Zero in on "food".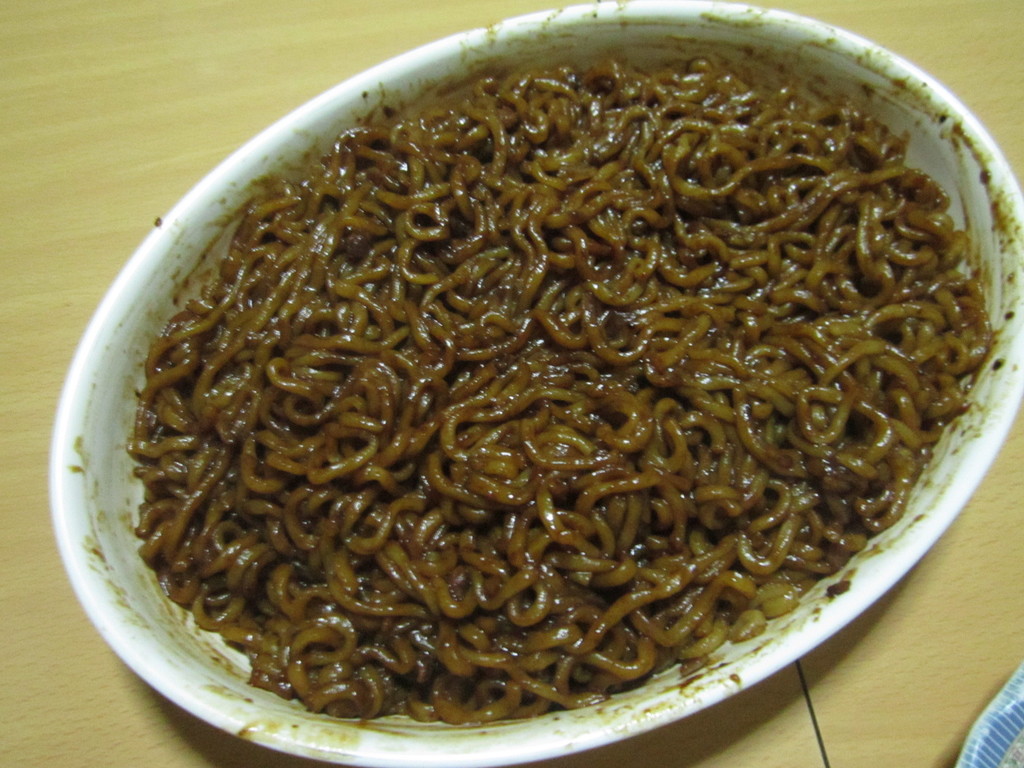
Zeroed in: detection(128, 56, 986, 721).
